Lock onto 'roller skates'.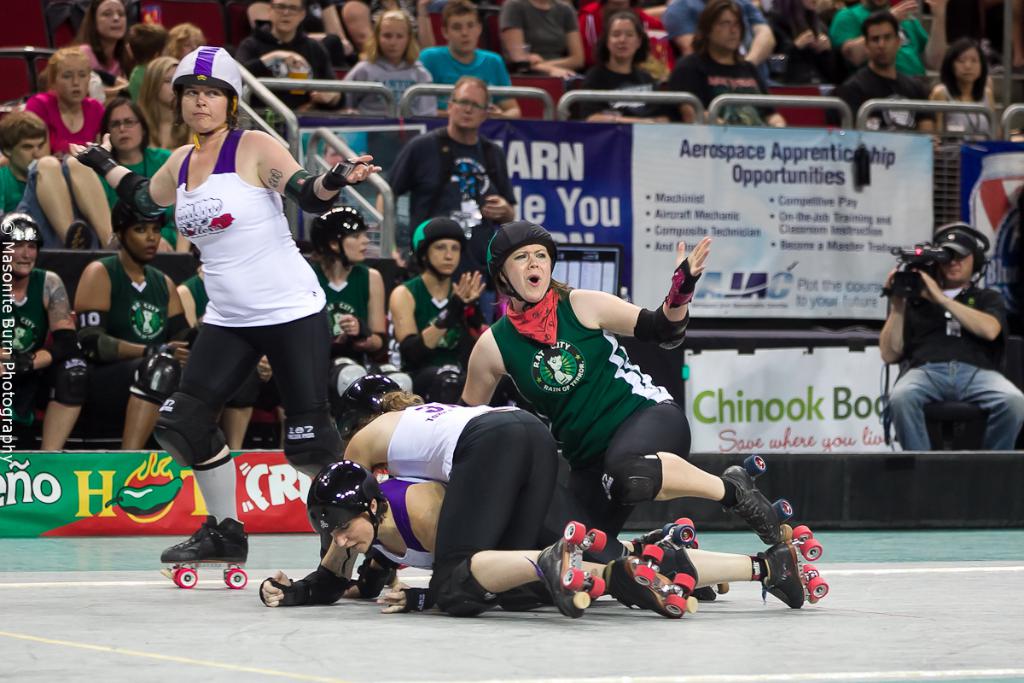
Locked: [x1=721, y1=455, x2=794, y2=548].
